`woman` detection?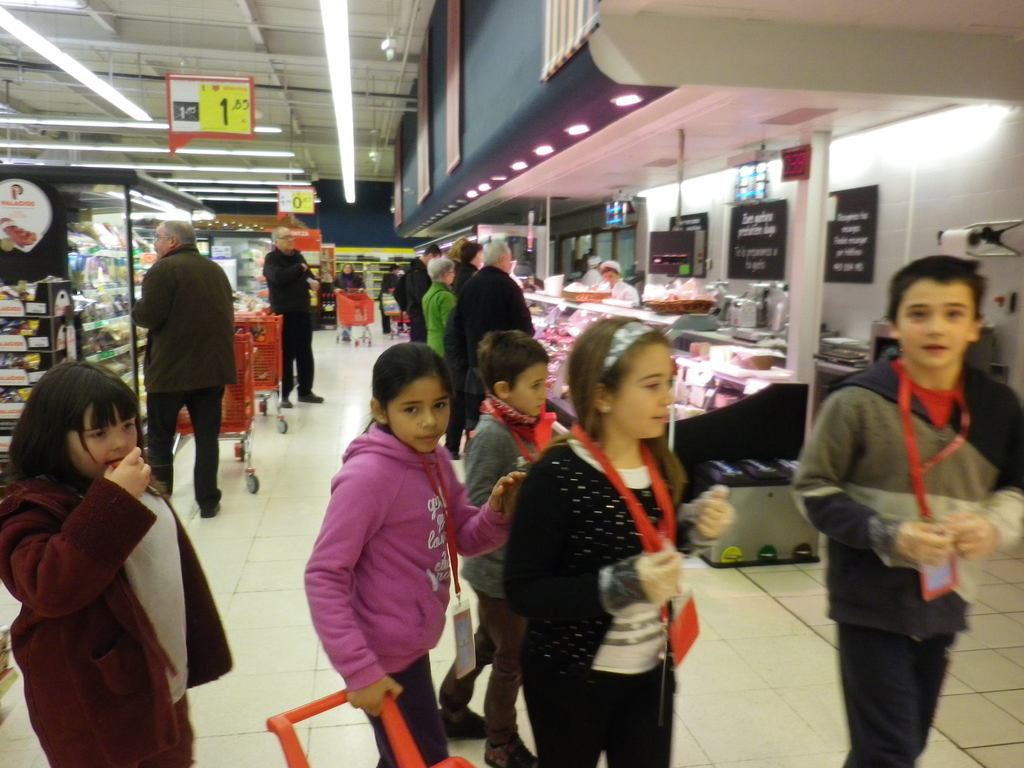
rect(444, 232, 470, 262)
